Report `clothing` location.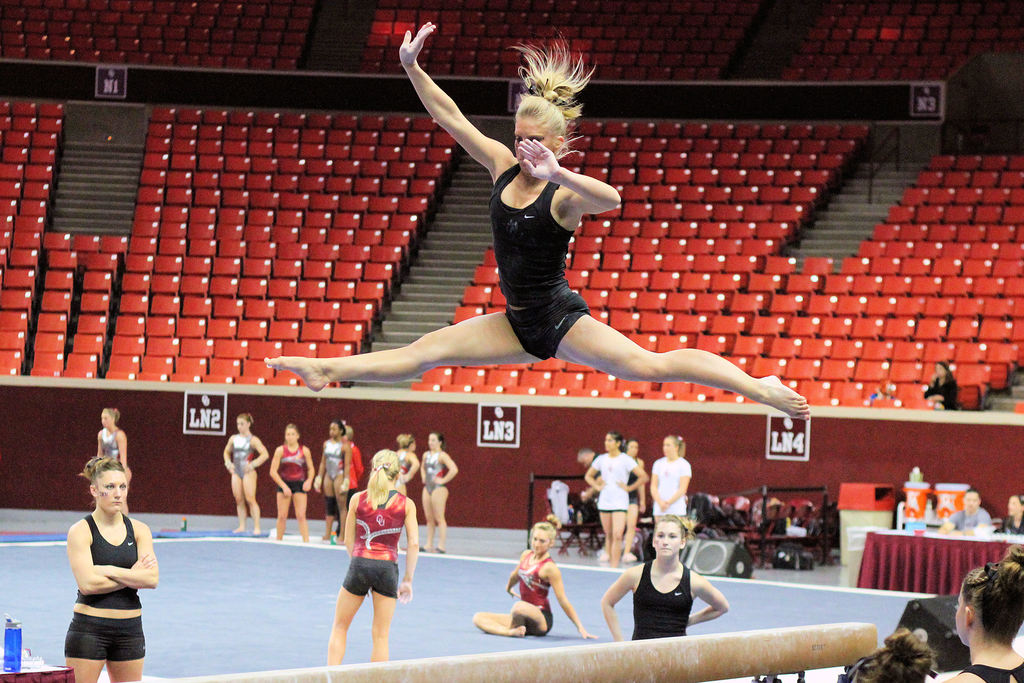
Report: select_region(421, 452, 444, 493).
